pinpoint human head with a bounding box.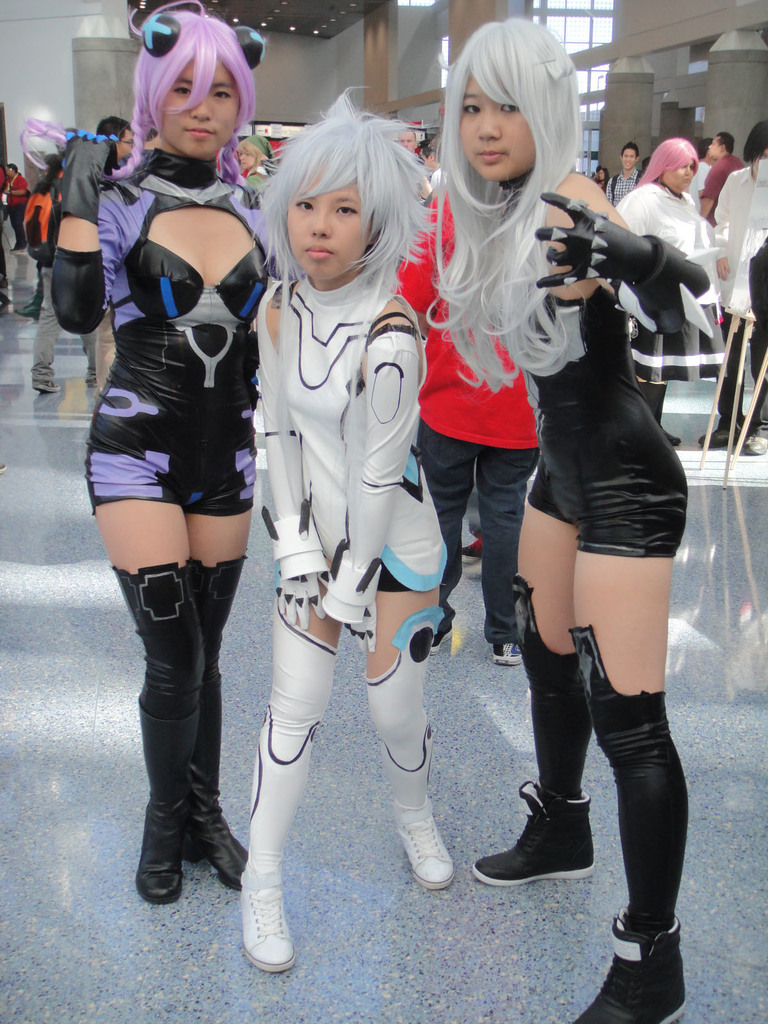
706:131:737:155.
